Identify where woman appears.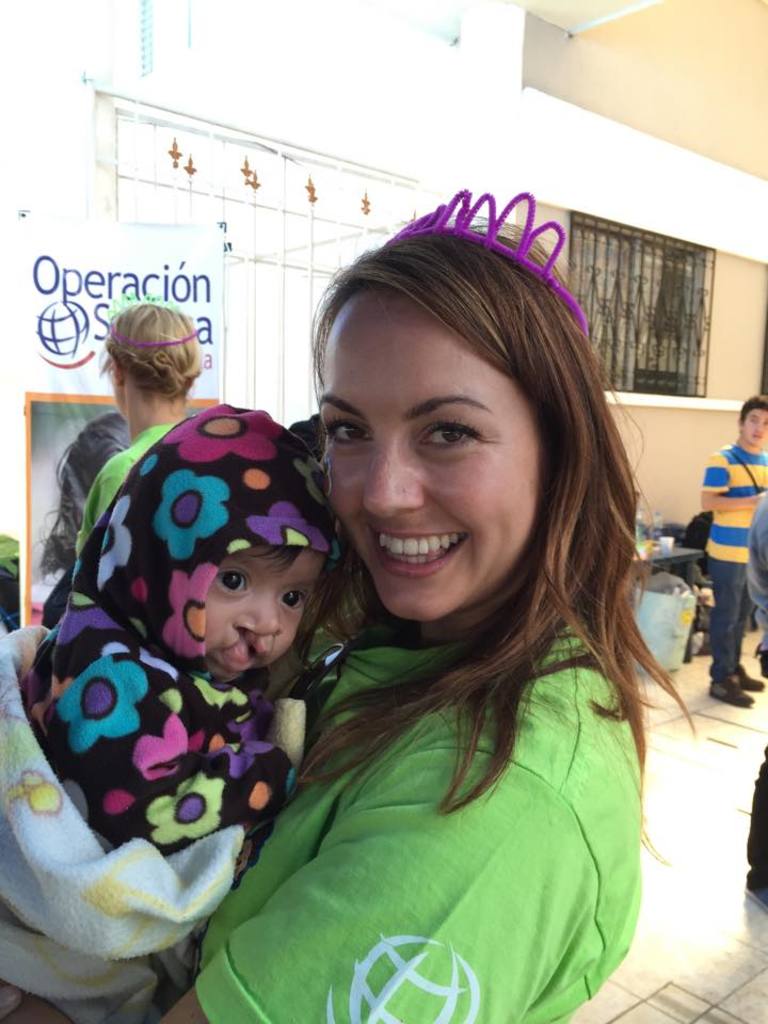
Appears at left=78, top=300, right=203, bottom=556.
